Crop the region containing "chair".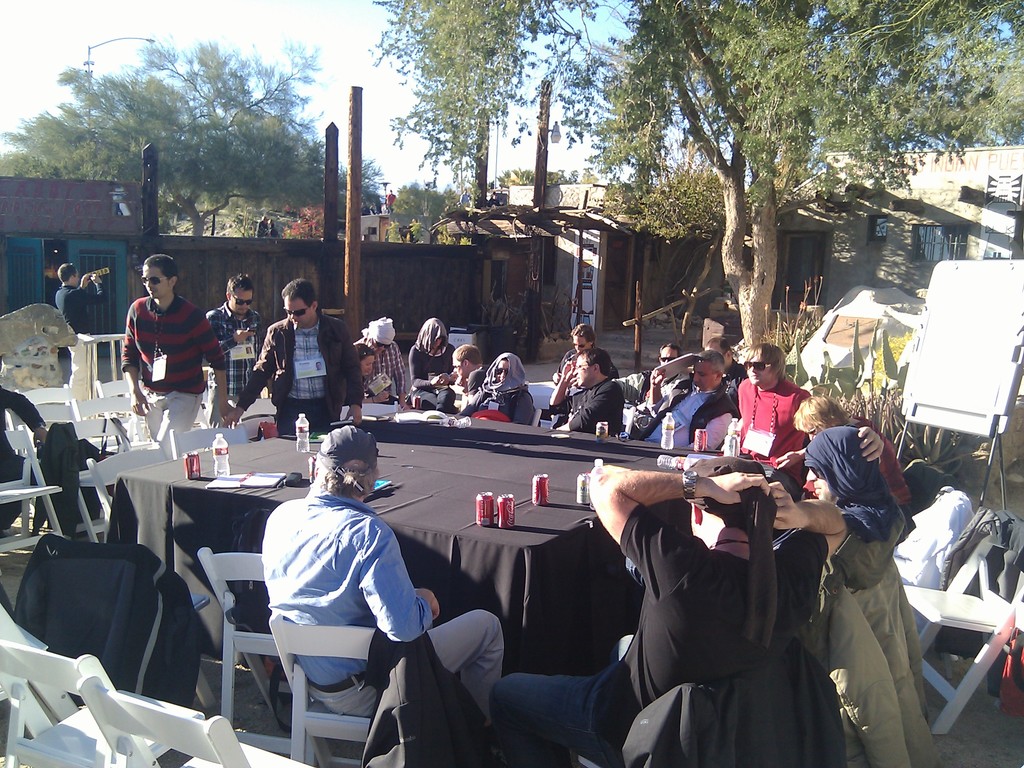
Crop region: bbox=[340, 402, 407, 423].
